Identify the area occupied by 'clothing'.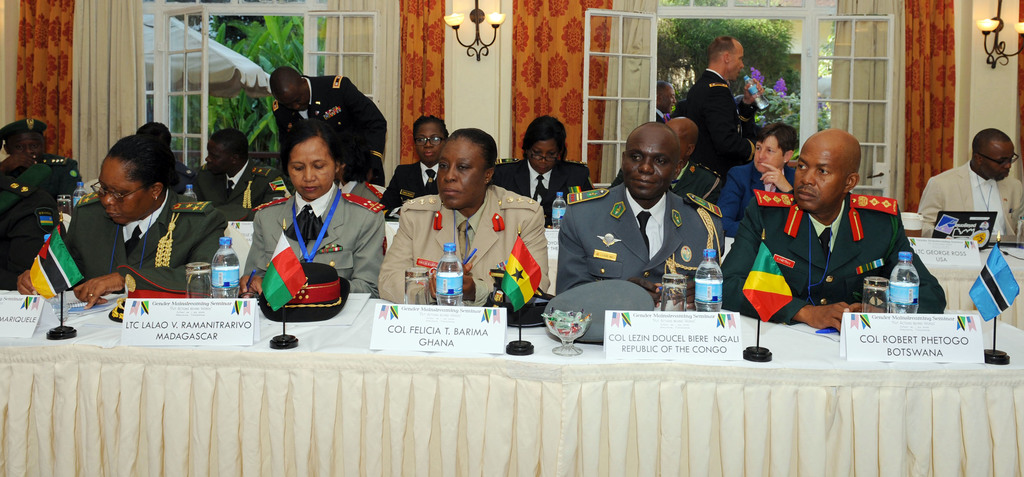
Area: [0,181,61,289].
